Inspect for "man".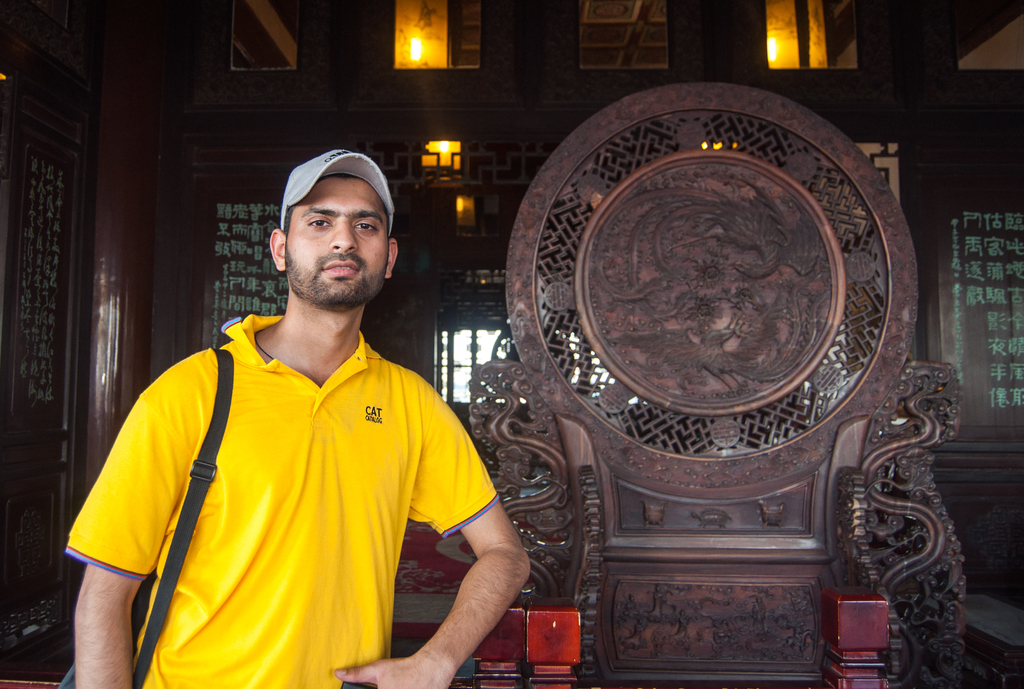
Inspection: crop(79, 146, 513, 688).
